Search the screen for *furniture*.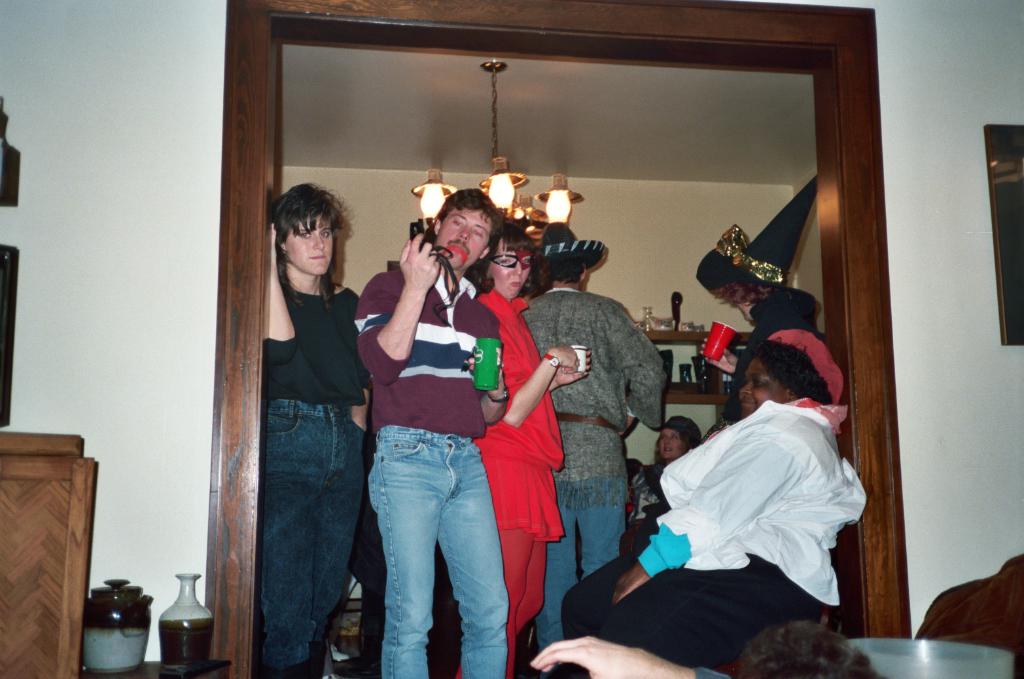
Found at [915,554,1023,676].
